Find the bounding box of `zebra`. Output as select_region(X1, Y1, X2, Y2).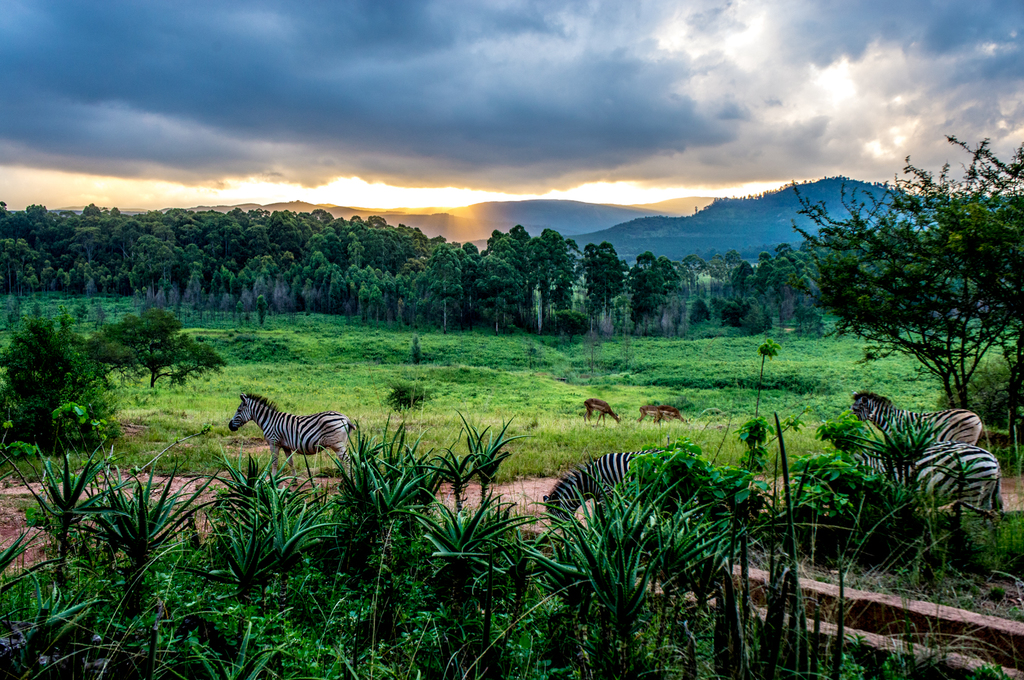
select_region(859, 443, 1002, 512).
